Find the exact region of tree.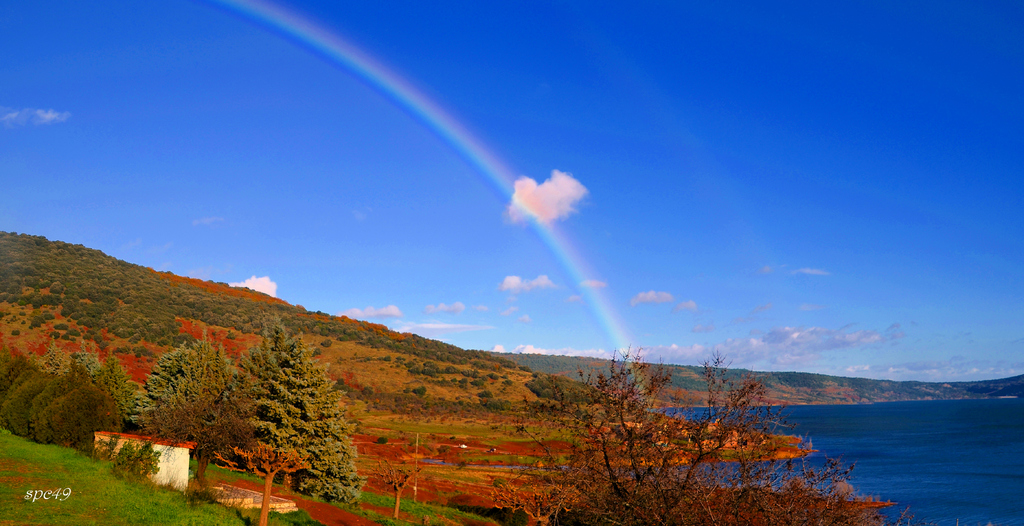
Exact region: 488,349,930,525.
